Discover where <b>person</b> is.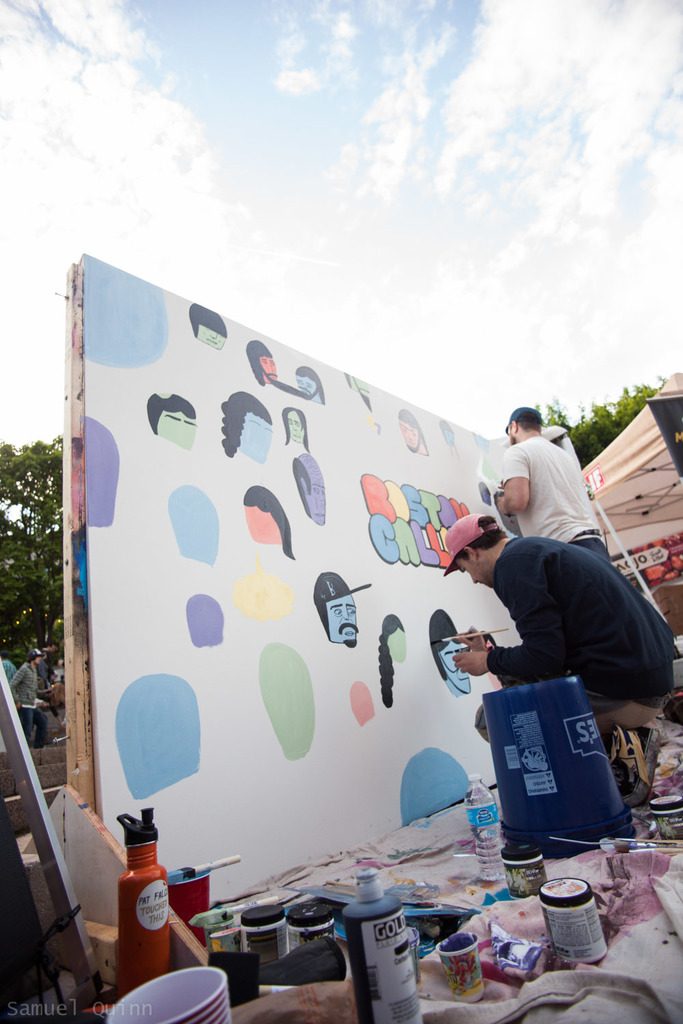
Discovered at left=220, top=388, right=276, bottom=468.
